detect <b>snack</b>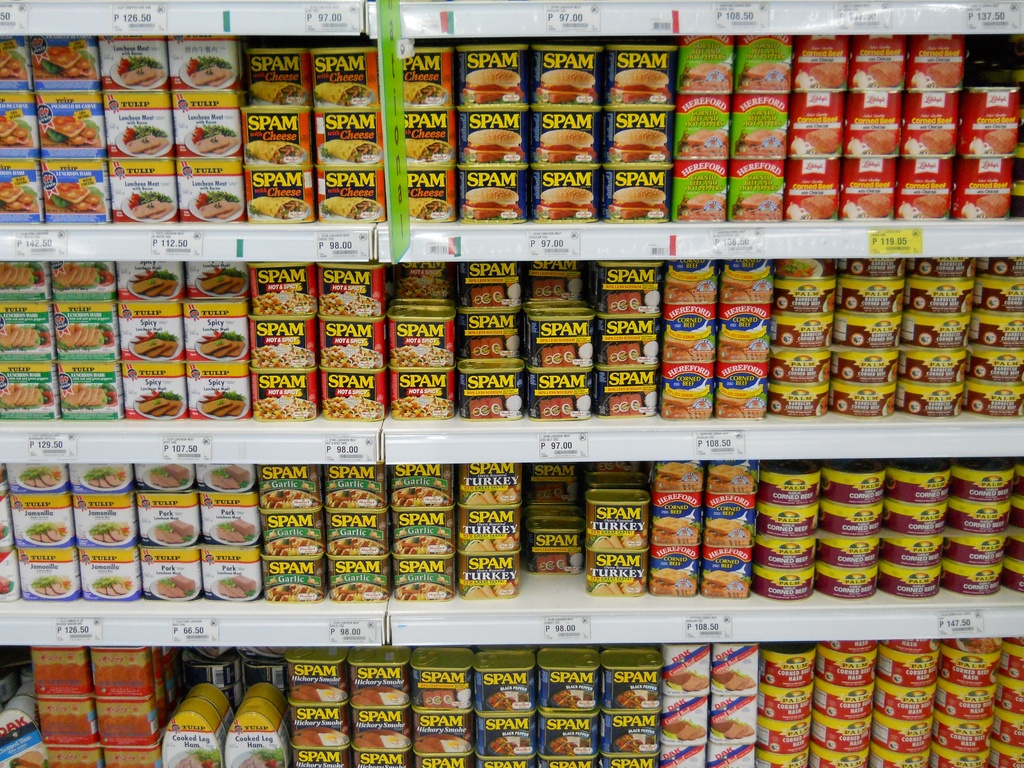
(246, 142, 306, 164)
